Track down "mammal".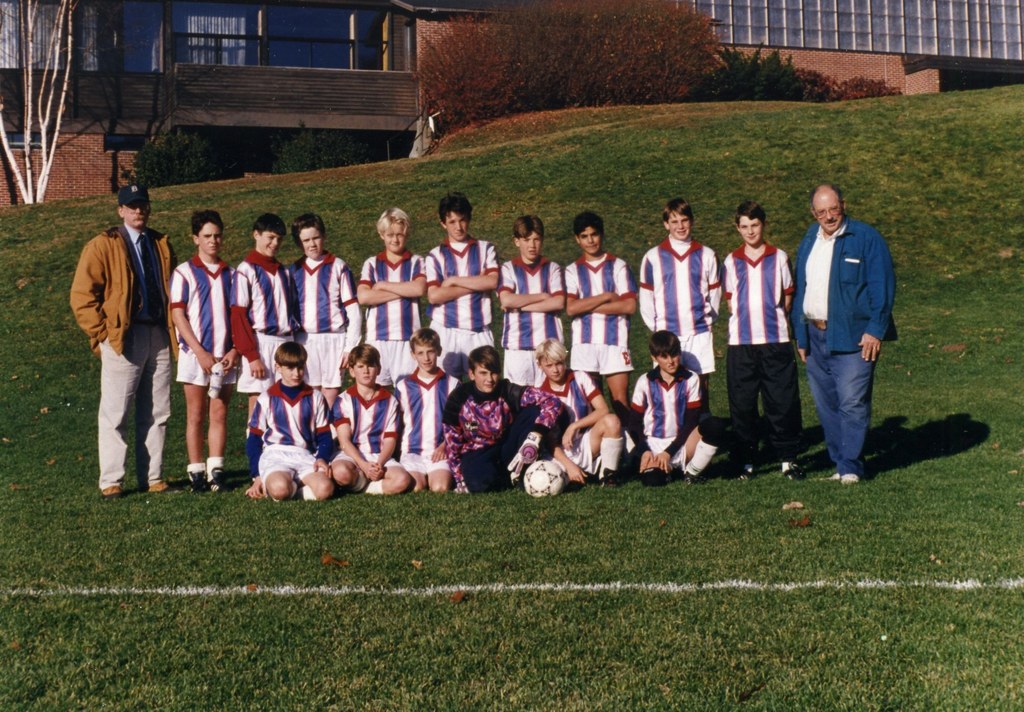
Tracked to (x1=354, y1=206, x2=429, y2=395).
